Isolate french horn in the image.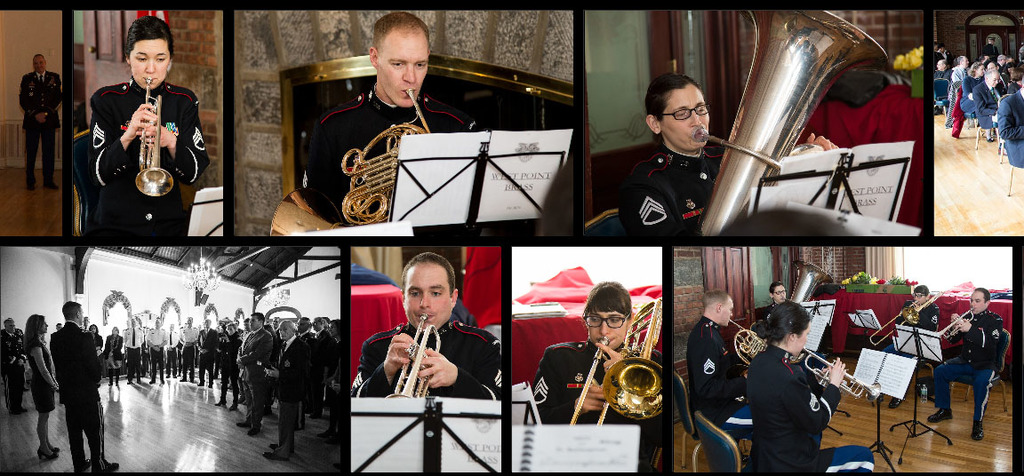
Isolated region: bbox(567, 293, 668, 428).
